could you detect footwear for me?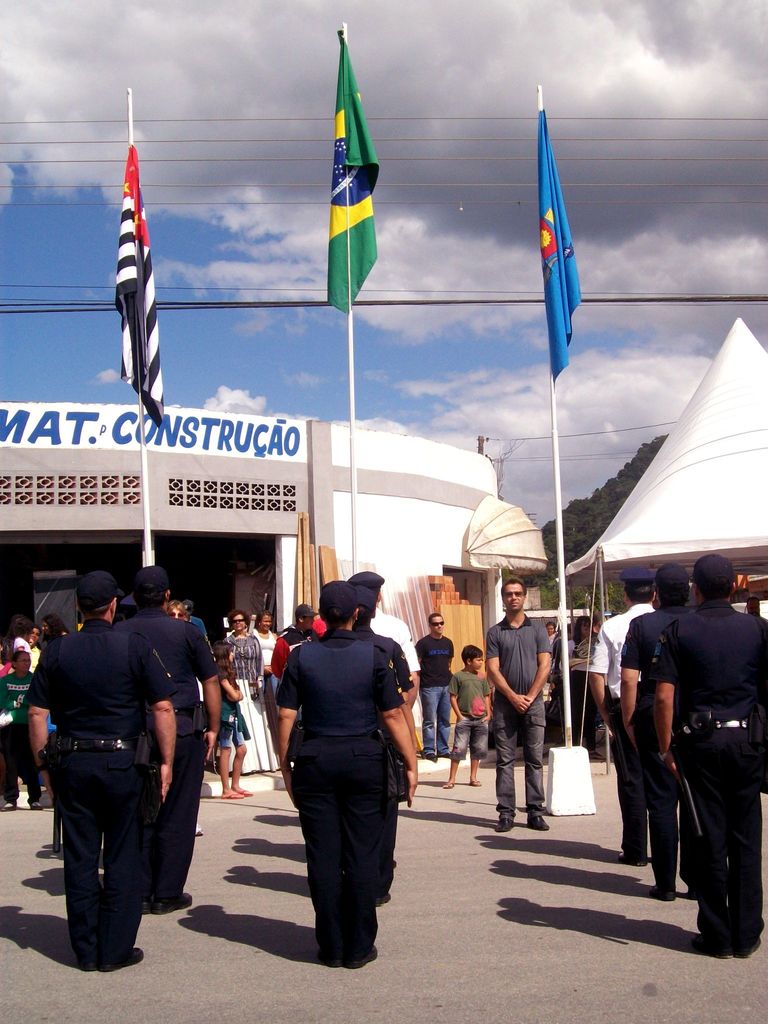
Detection result: (x1=622, y1=849, x2=657, y2=868).
